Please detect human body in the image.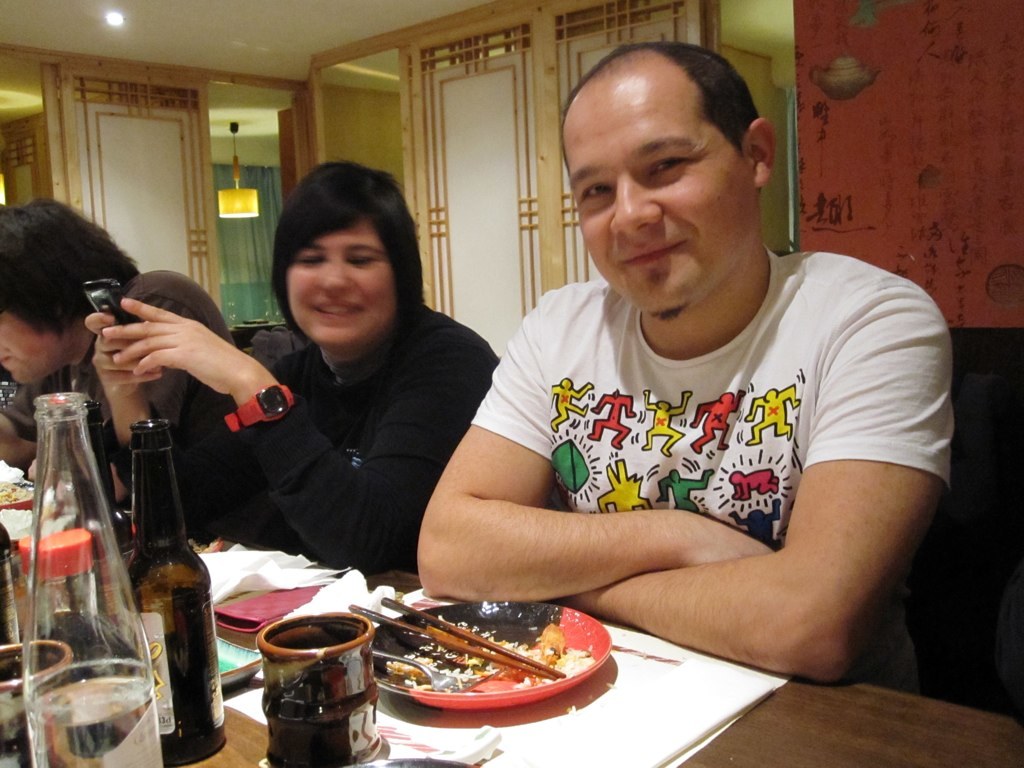
[left=389, top=78, right=965, bottom=689].
